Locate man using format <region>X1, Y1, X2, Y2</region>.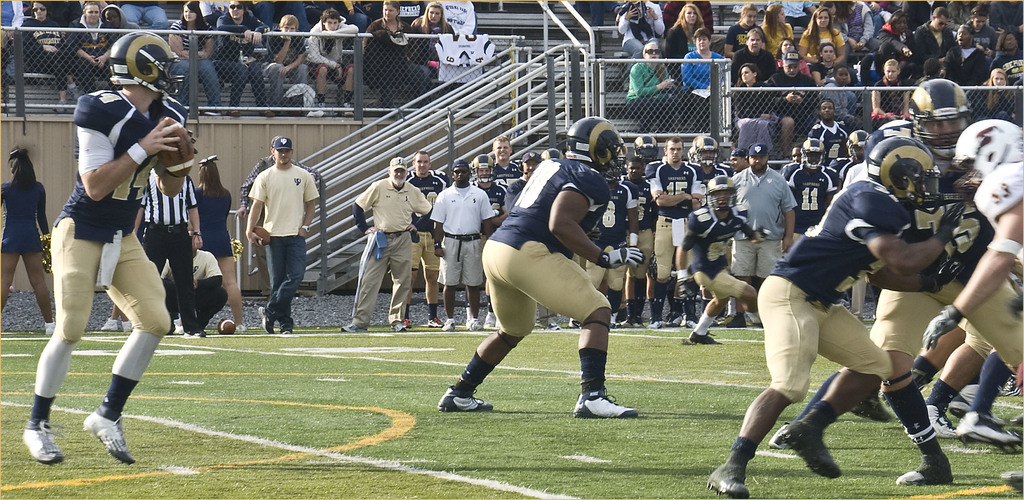
<region>730, 29, 772, 84</region>.
